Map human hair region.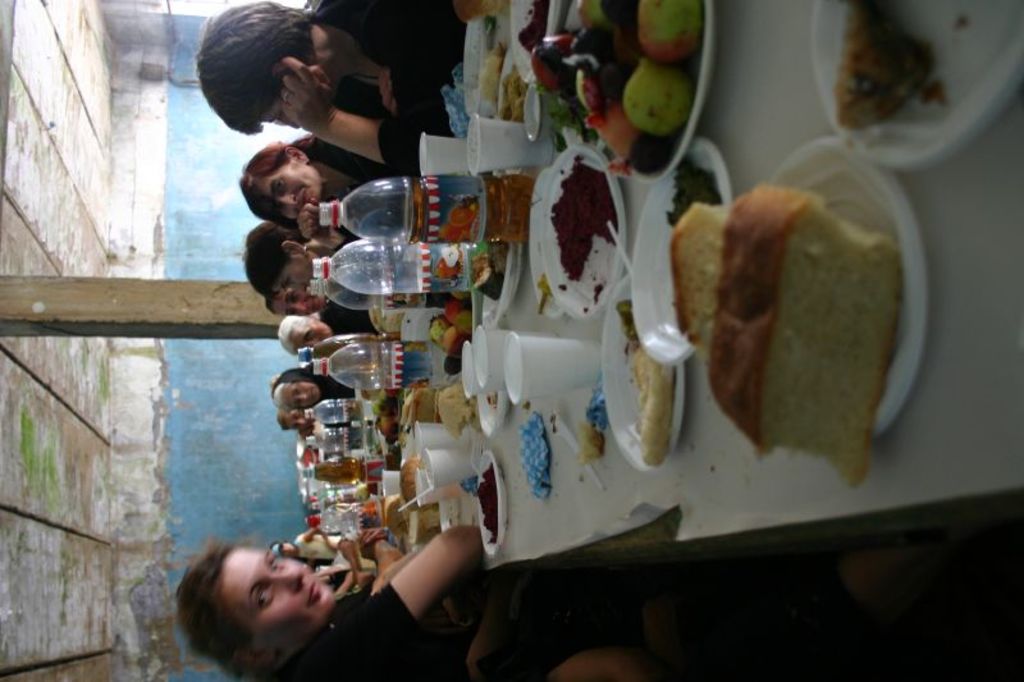
Mapped to 241/134/316/230.
